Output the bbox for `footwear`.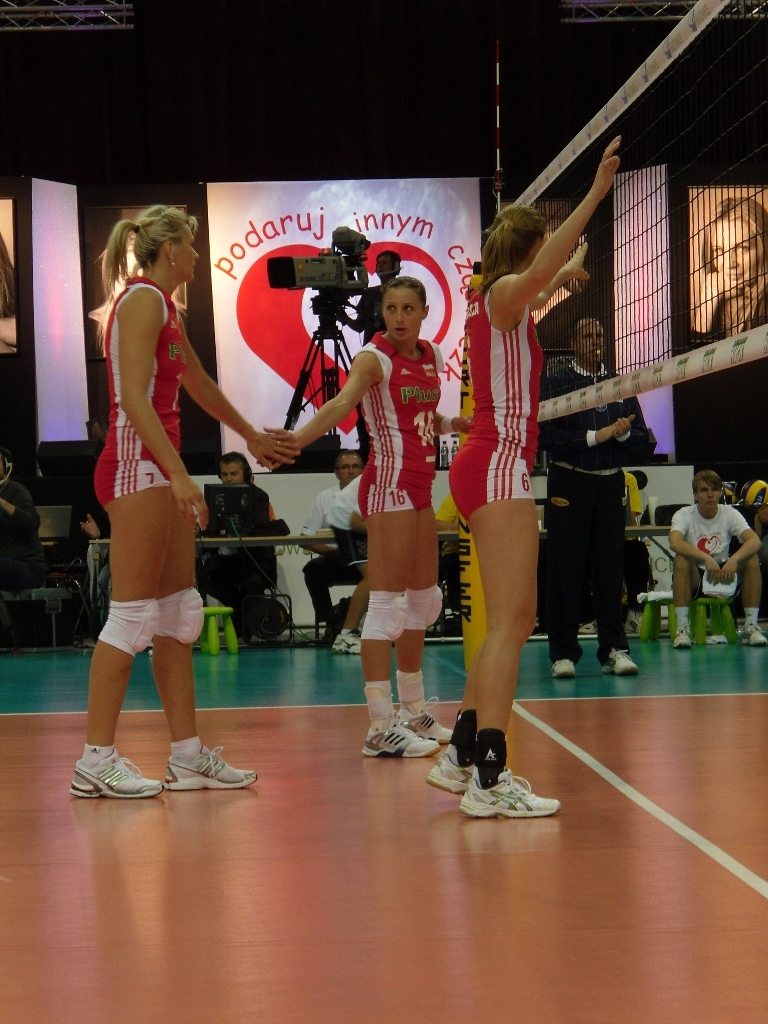
(left=673, top=604, right=703, bottom=654).
